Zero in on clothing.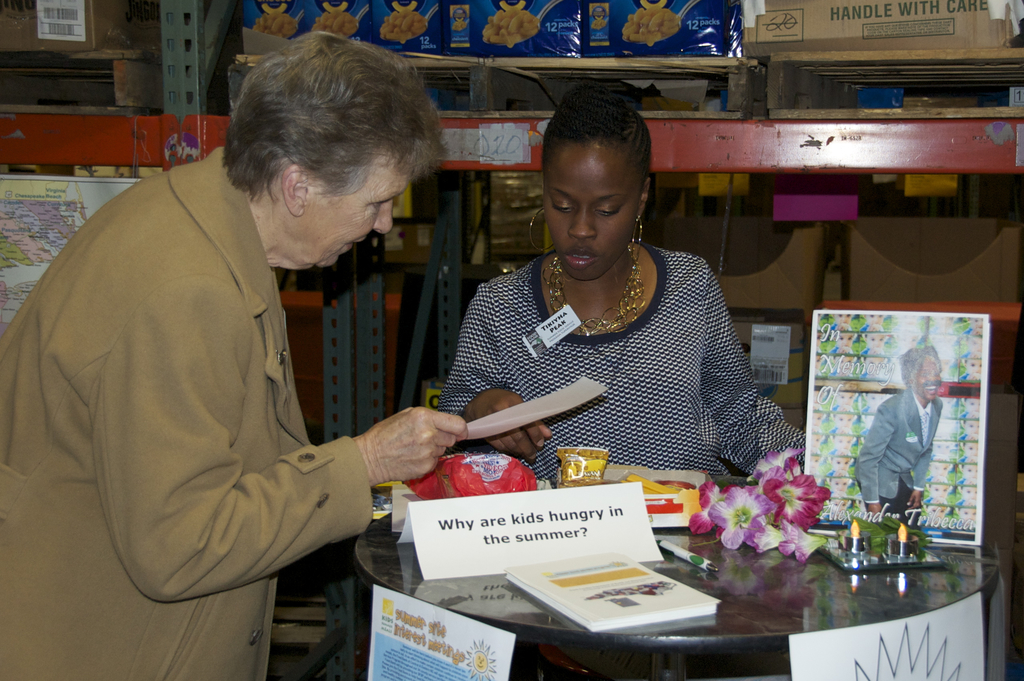
Zeroed in: <box>852,391,942,535</box>.
